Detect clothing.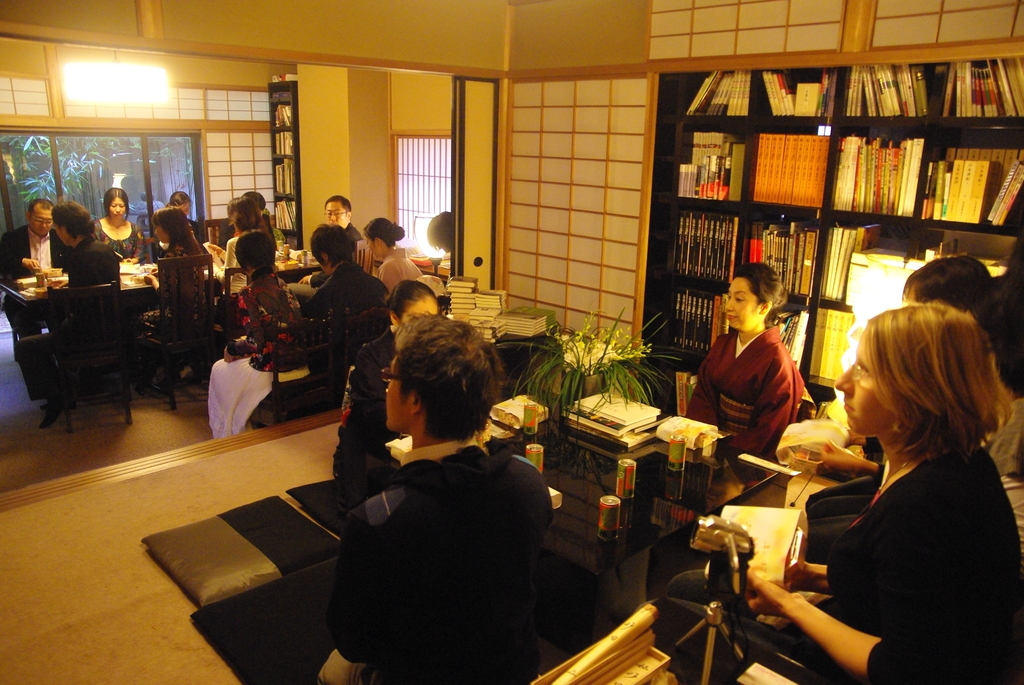
Detected at box=[688, 320, 808, 480].
